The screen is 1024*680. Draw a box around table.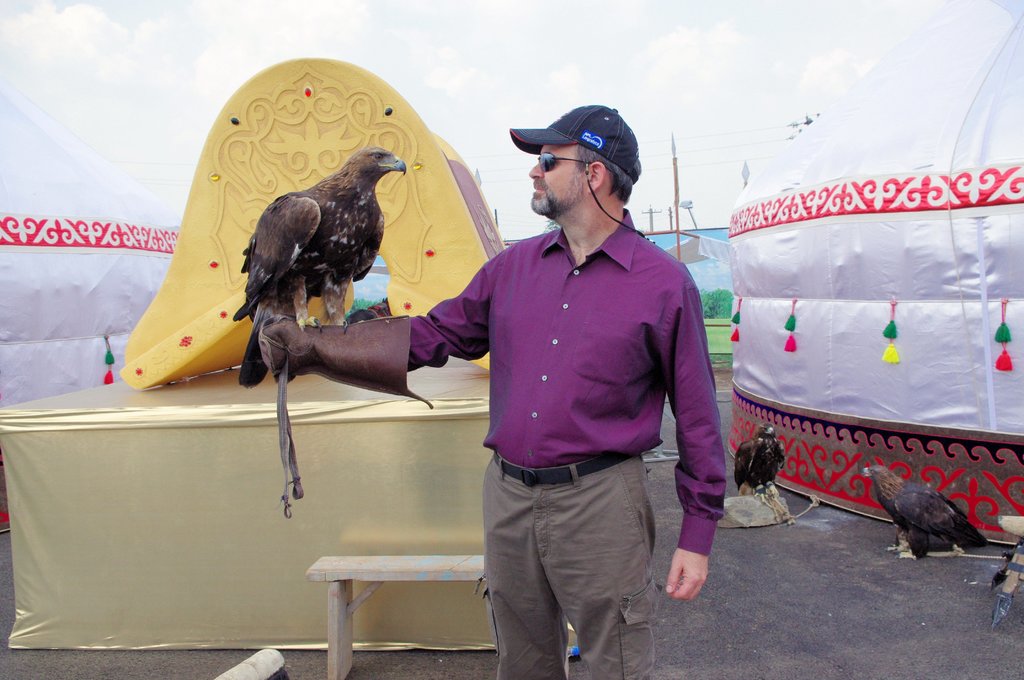
l=0, t=353, r=577, b=651.
